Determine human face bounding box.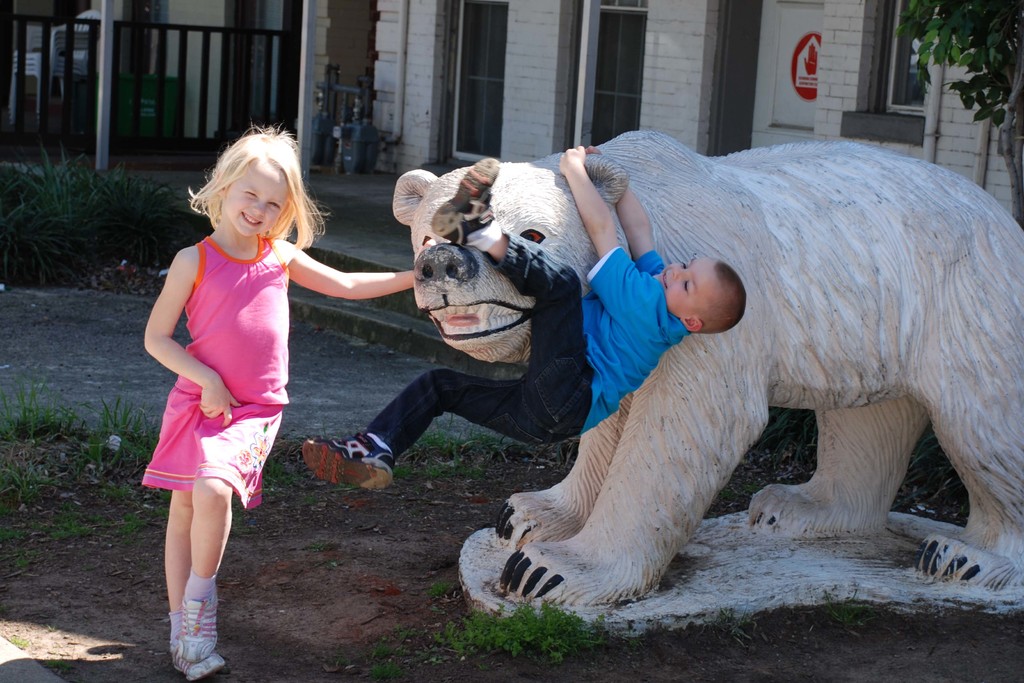
Determined: Rect(230, 160, 285, 236).
